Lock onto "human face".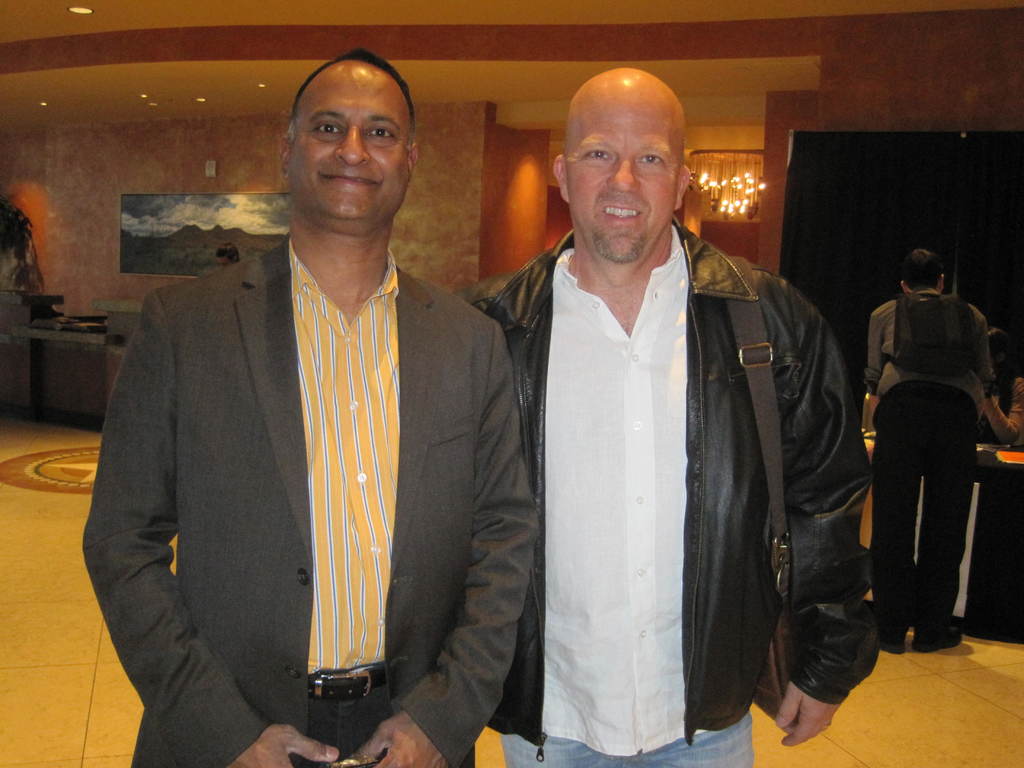
Locked: (563,85,676,266).
